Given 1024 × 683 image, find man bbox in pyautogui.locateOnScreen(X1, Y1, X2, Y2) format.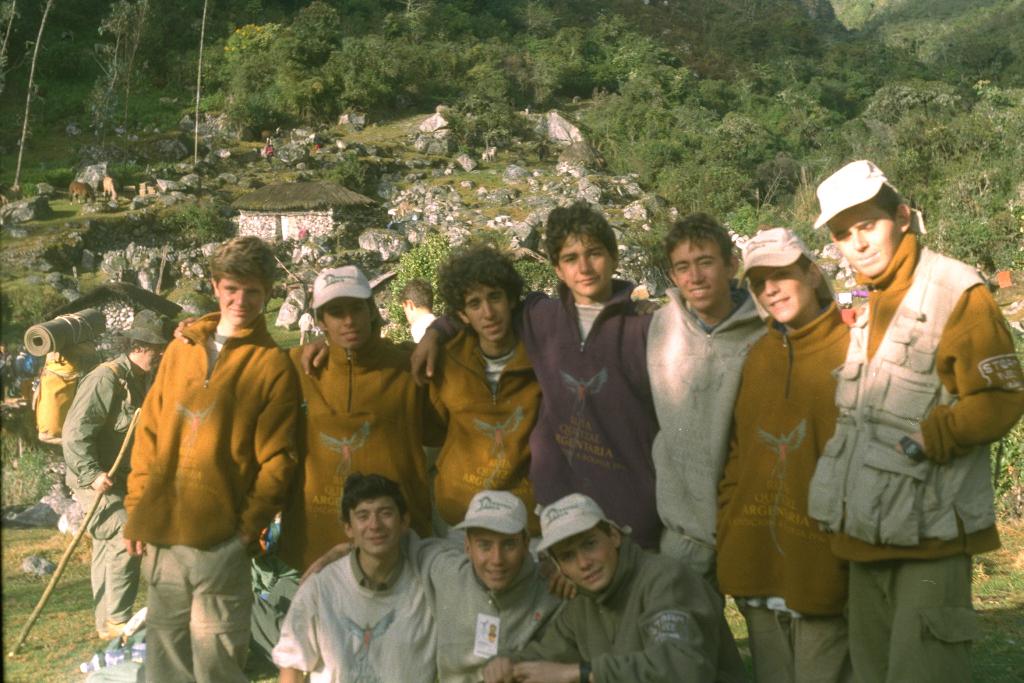
pyautogui.locateOnScreen(294, 488, 577, 682).
